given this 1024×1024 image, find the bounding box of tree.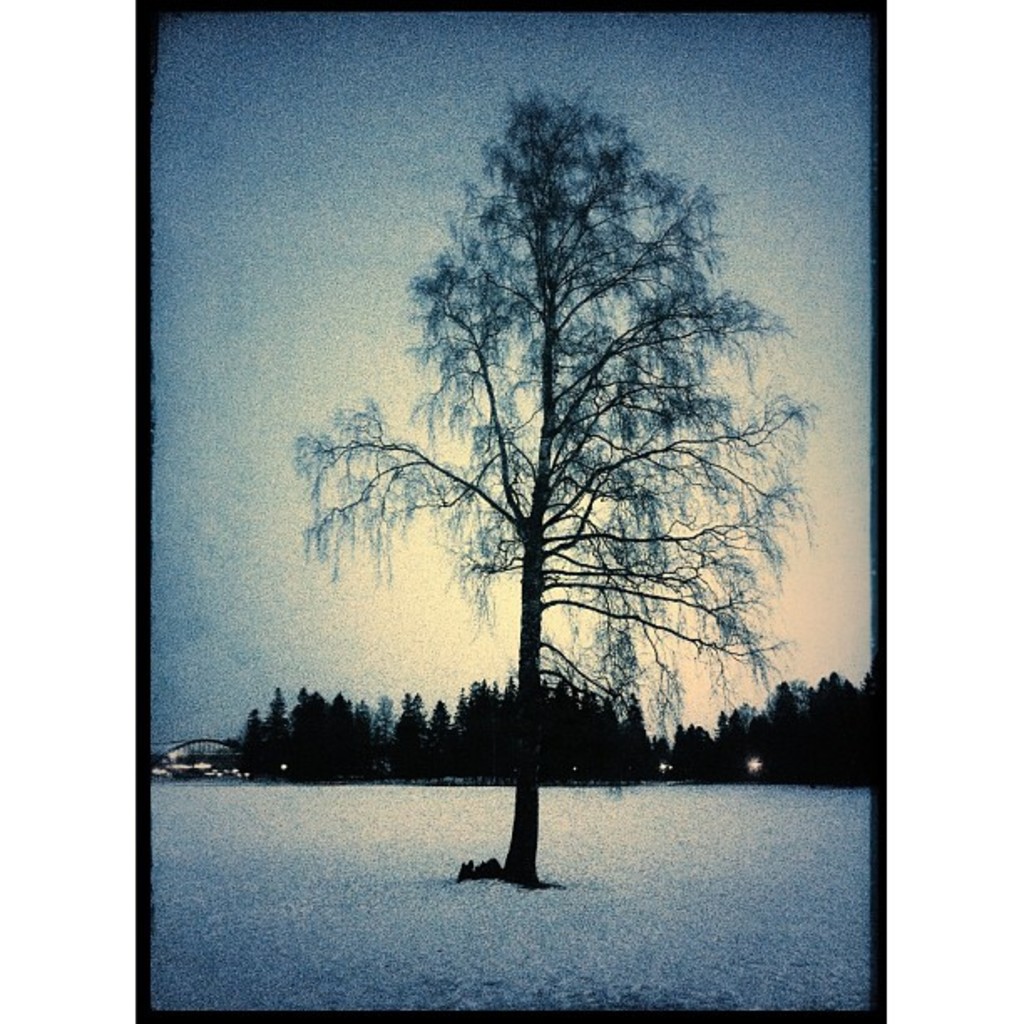
589,684,626,773.
